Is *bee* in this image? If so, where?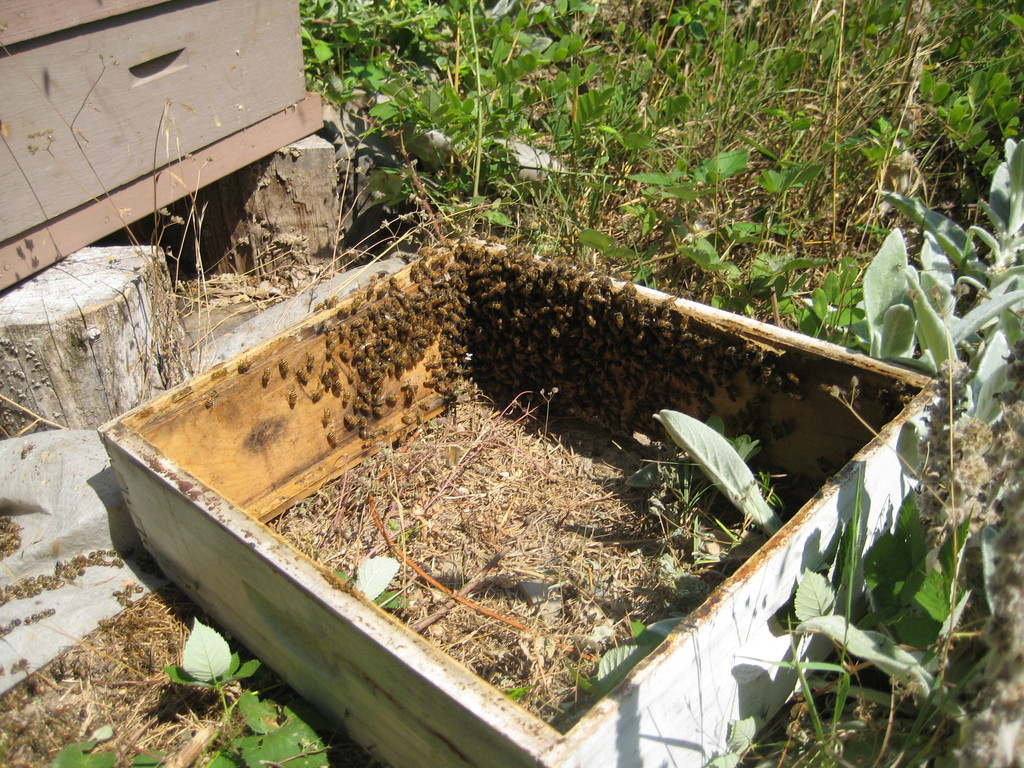
Yes, at select_region(328, 344, 333, 356).
